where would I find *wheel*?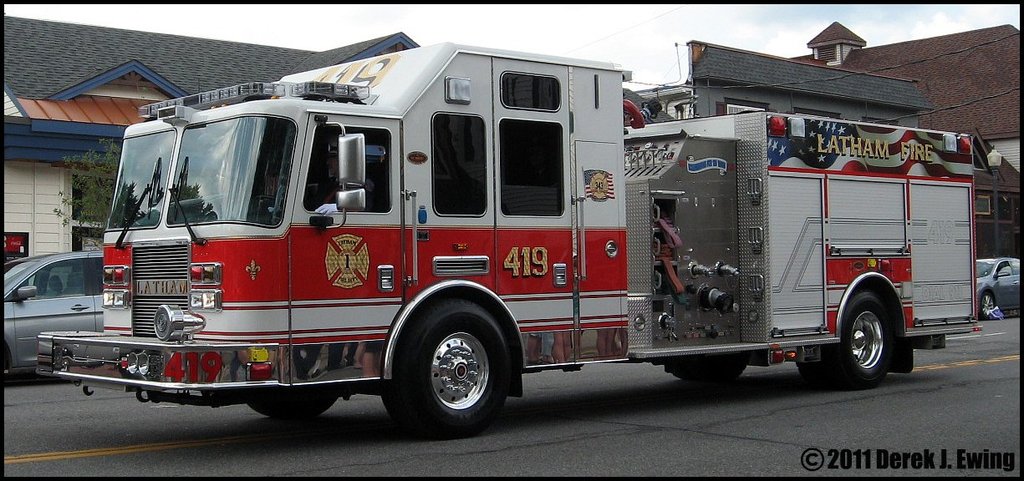
At locate(797, 339, 853, 382).
